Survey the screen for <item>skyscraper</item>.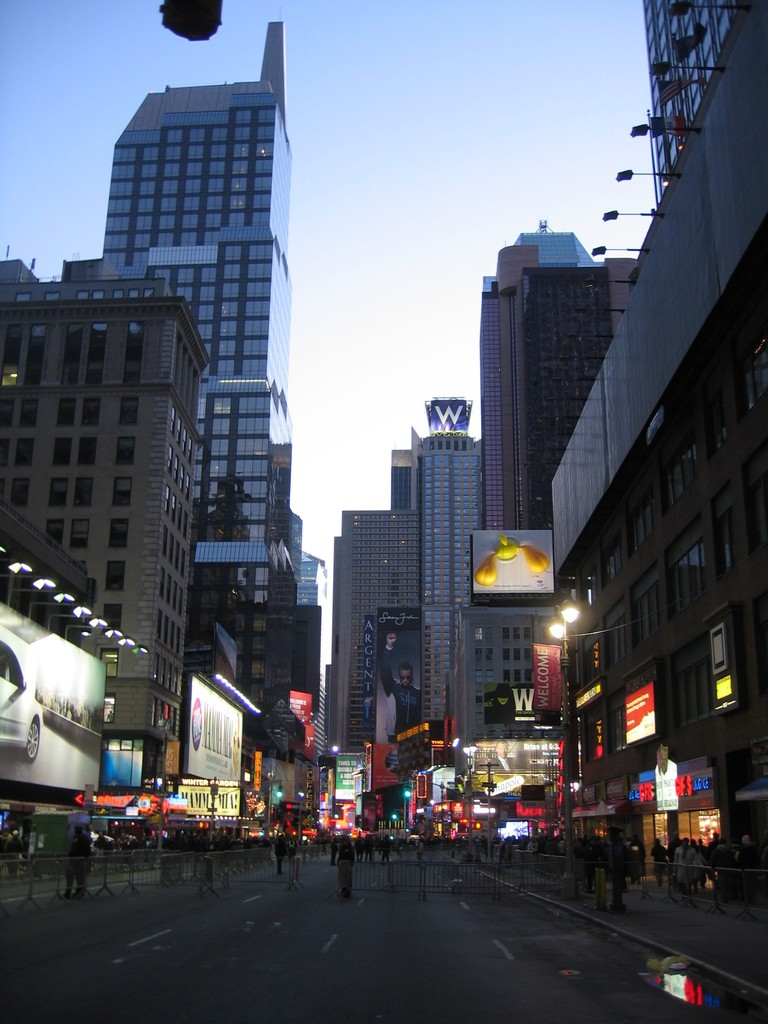
Survey found: box(99, 24, 304, 731).
